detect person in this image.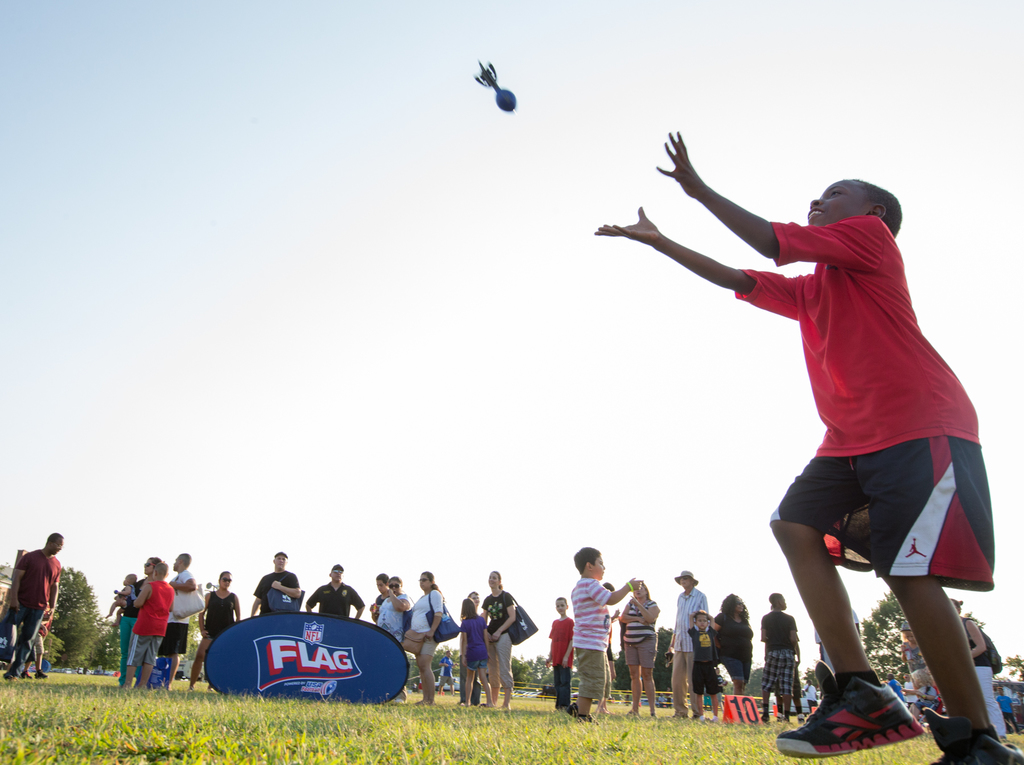
Detection: <box>247,554,300,619</box>.
